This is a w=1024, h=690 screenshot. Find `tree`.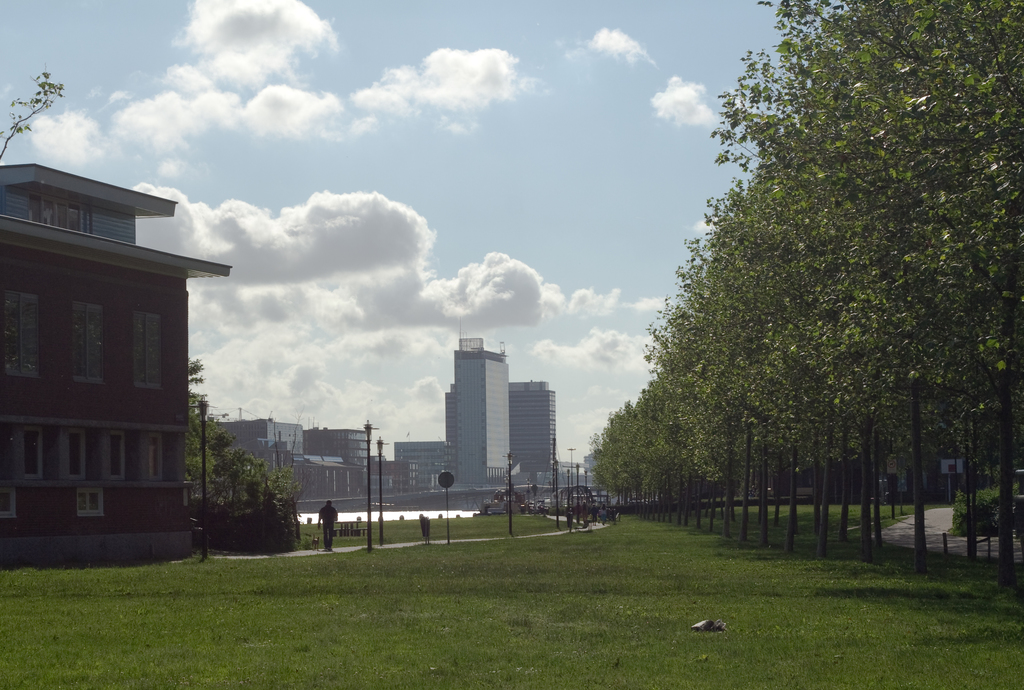
Bounding box: [x1=573, y1=387, x2=637, y2=511].
